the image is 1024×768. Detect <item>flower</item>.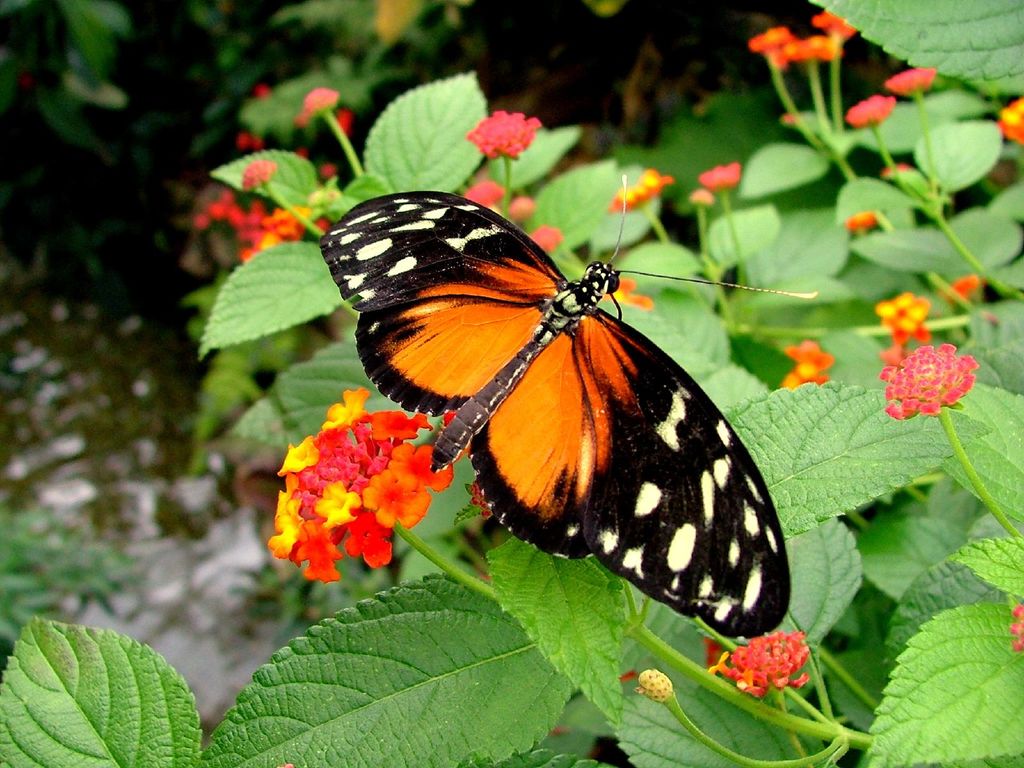
Detection: [left=602, top=276, right=657, bottom=311].
